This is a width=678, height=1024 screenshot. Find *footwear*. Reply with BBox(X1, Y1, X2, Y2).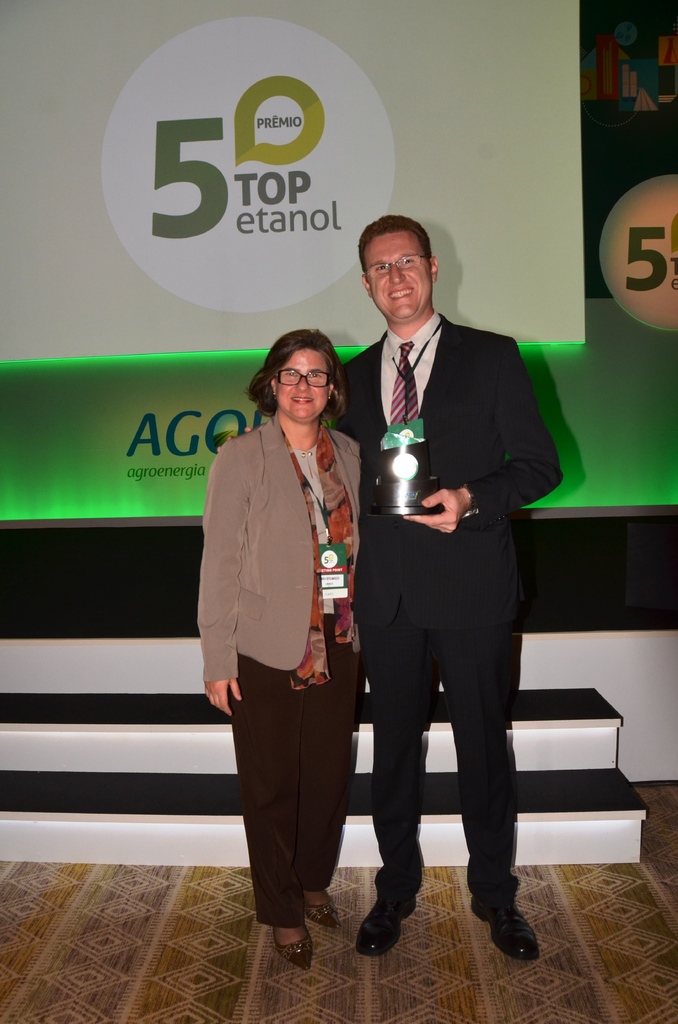
BBox(356, 896, 419, 957).
